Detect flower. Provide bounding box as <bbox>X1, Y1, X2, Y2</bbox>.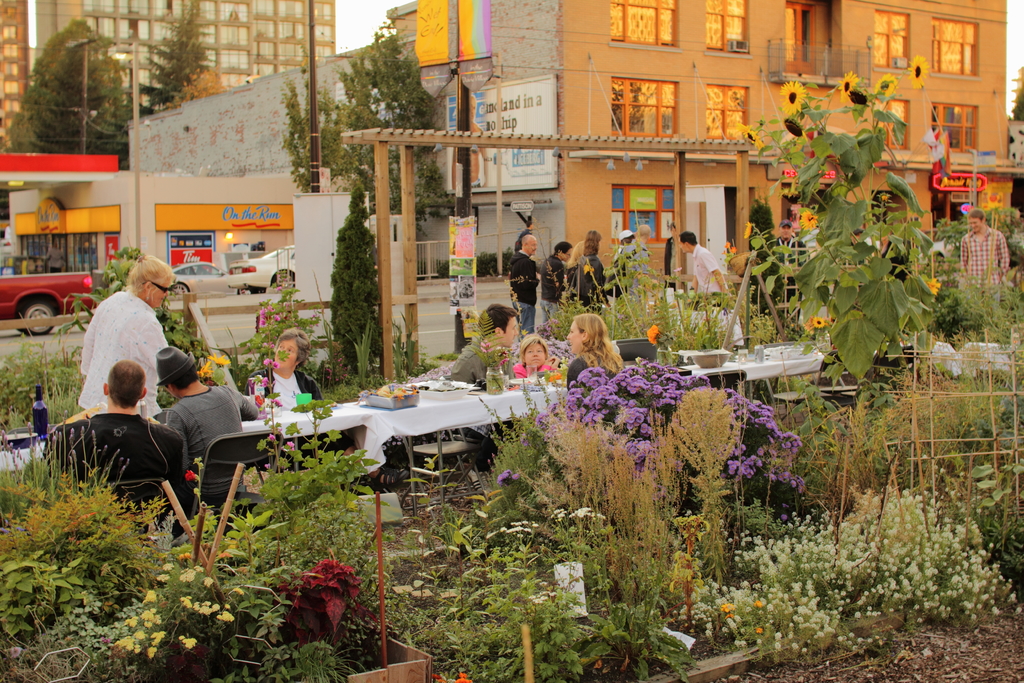
<bbox>781, 121, 809, 139</bbox>.
